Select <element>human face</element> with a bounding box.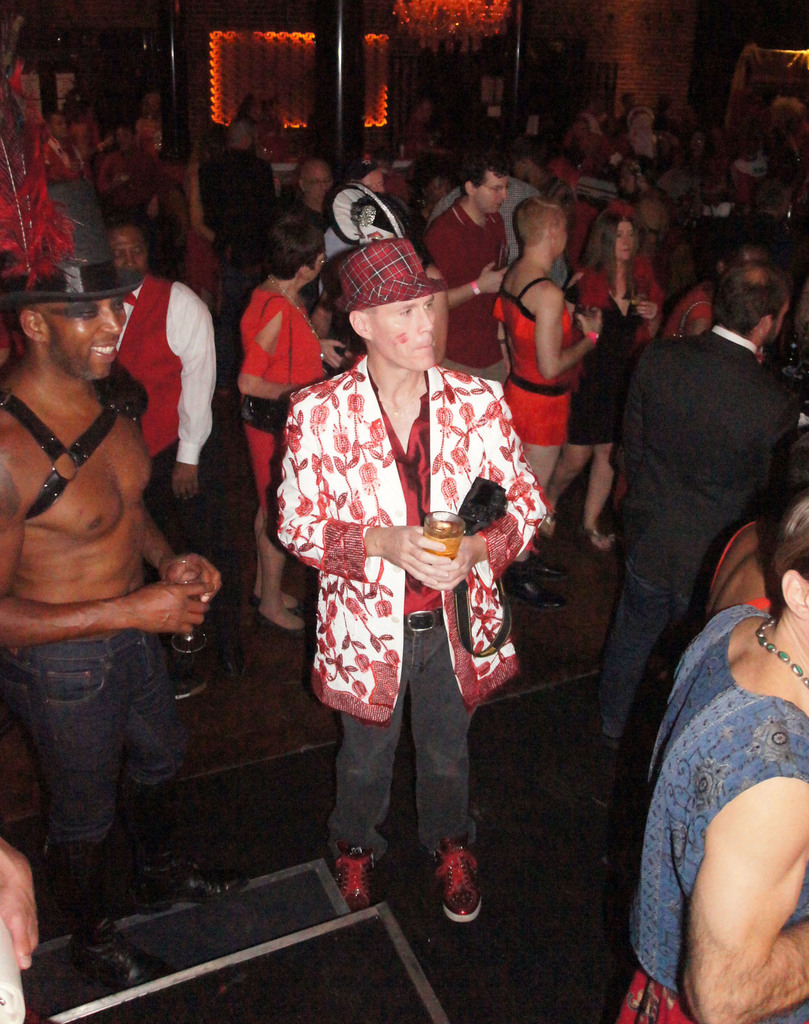
pyautogui.locateOnScreen(306, 253, 323, 285).
